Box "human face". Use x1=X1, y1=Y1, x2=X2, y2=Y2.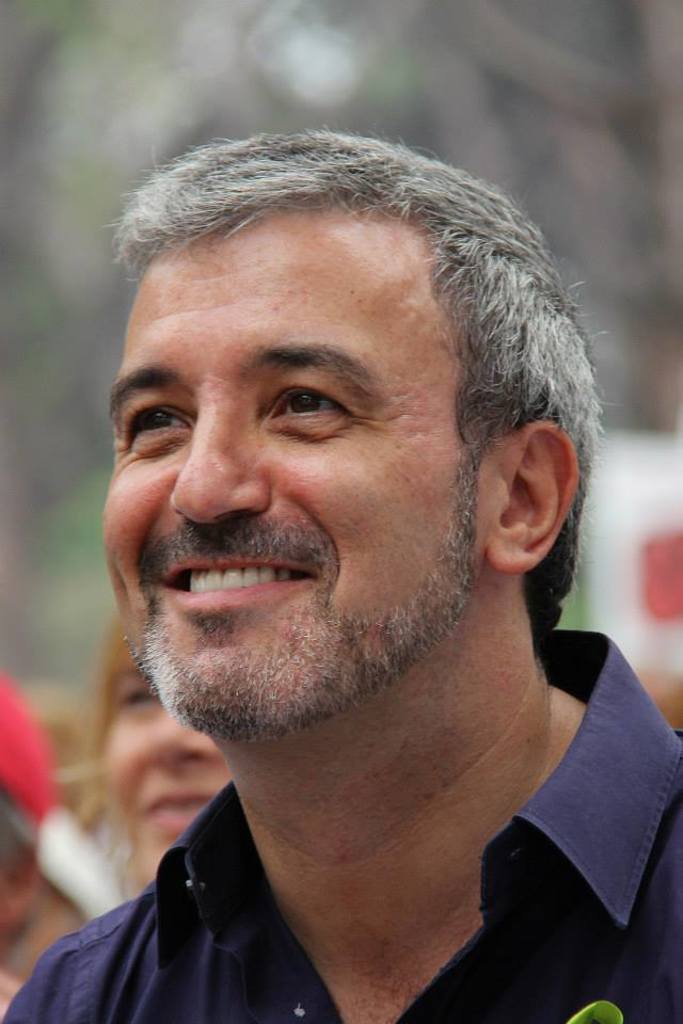
x1=96, y1=651, x2=222, y2=877.
